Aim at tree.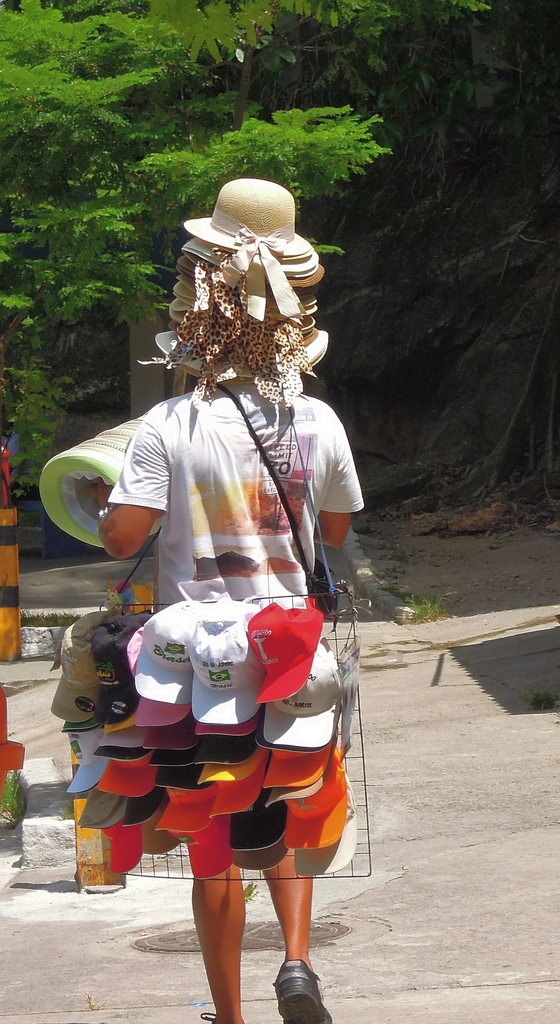
Aimed at rect(252, 0, 433, 465).
